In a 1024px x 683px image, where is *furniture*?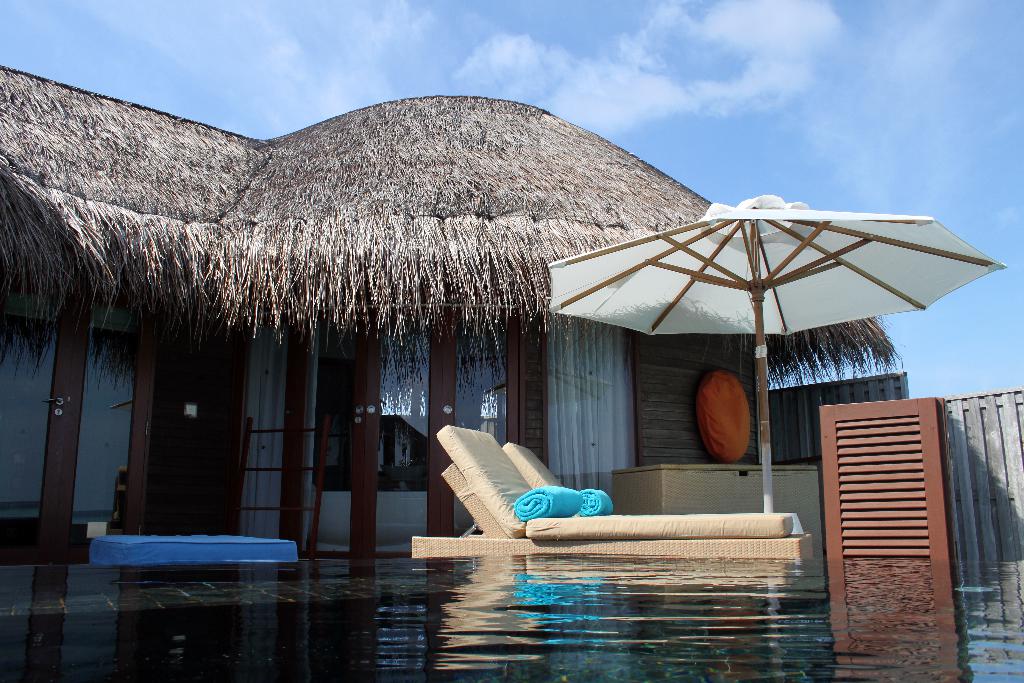
(x1=500, y1=442, x2=814, y2=537).
